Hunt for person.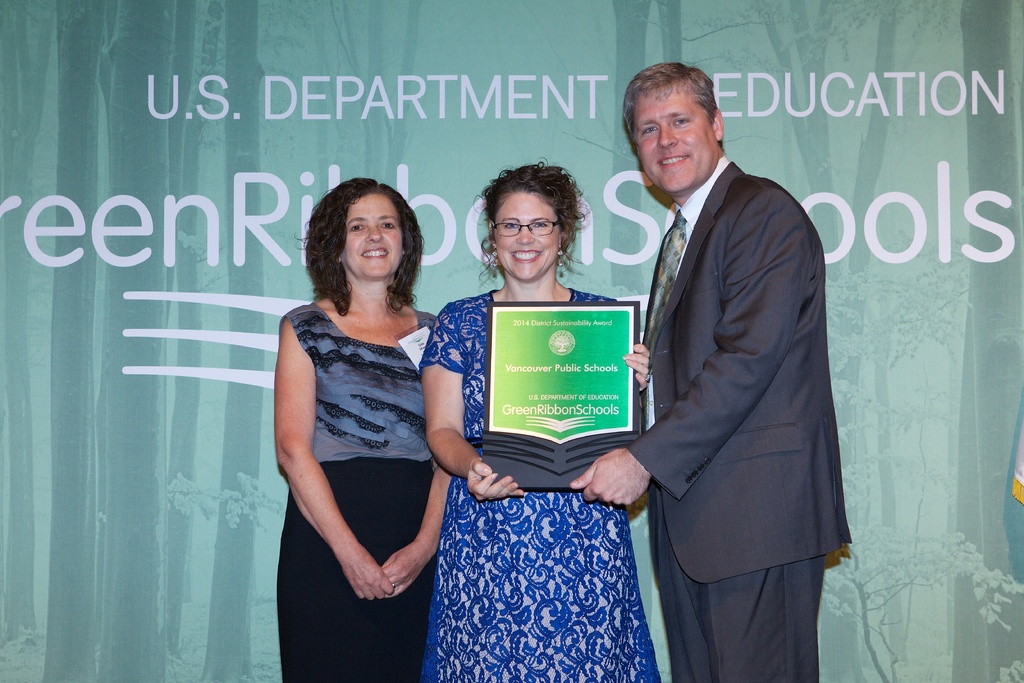
Hunted down at pyautogui.locateOnScreen(268, 185, 455, 682).
